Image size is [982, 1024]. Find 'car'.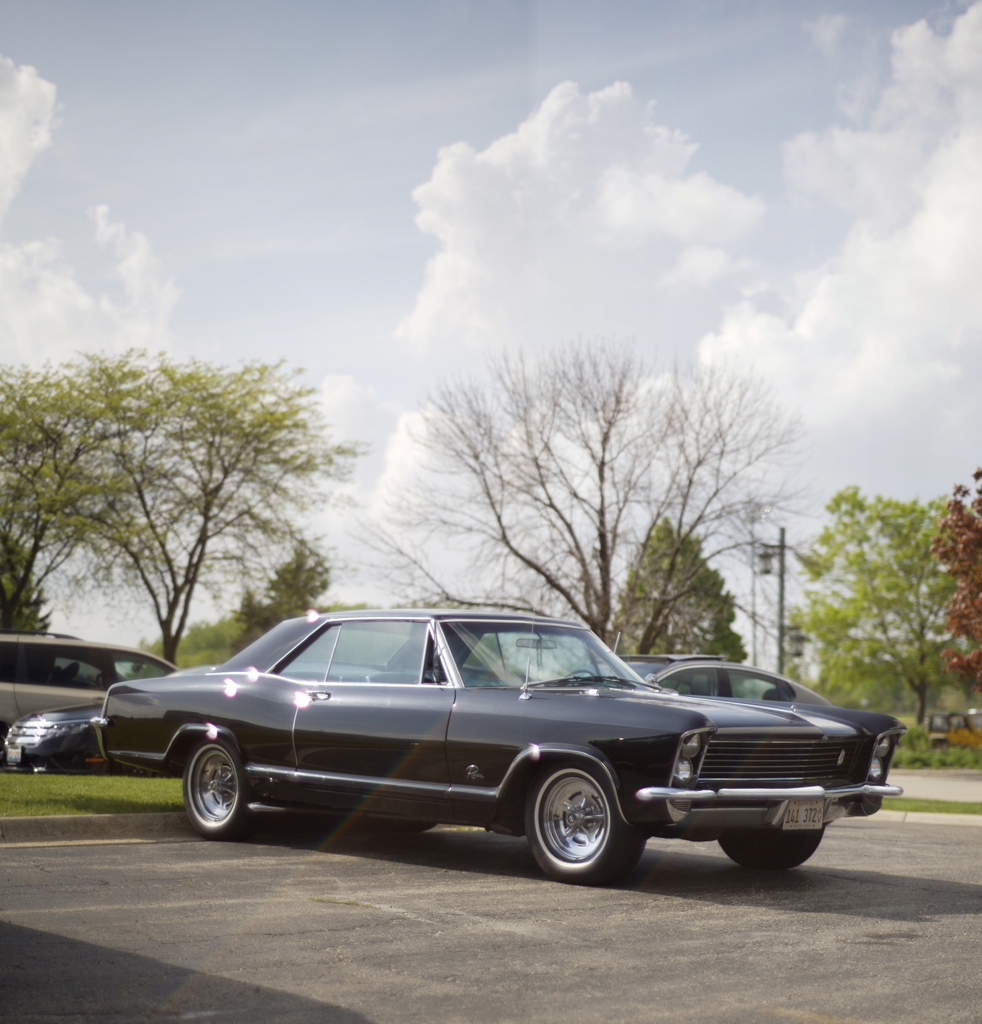
crop(95, 599, 909, 886).
